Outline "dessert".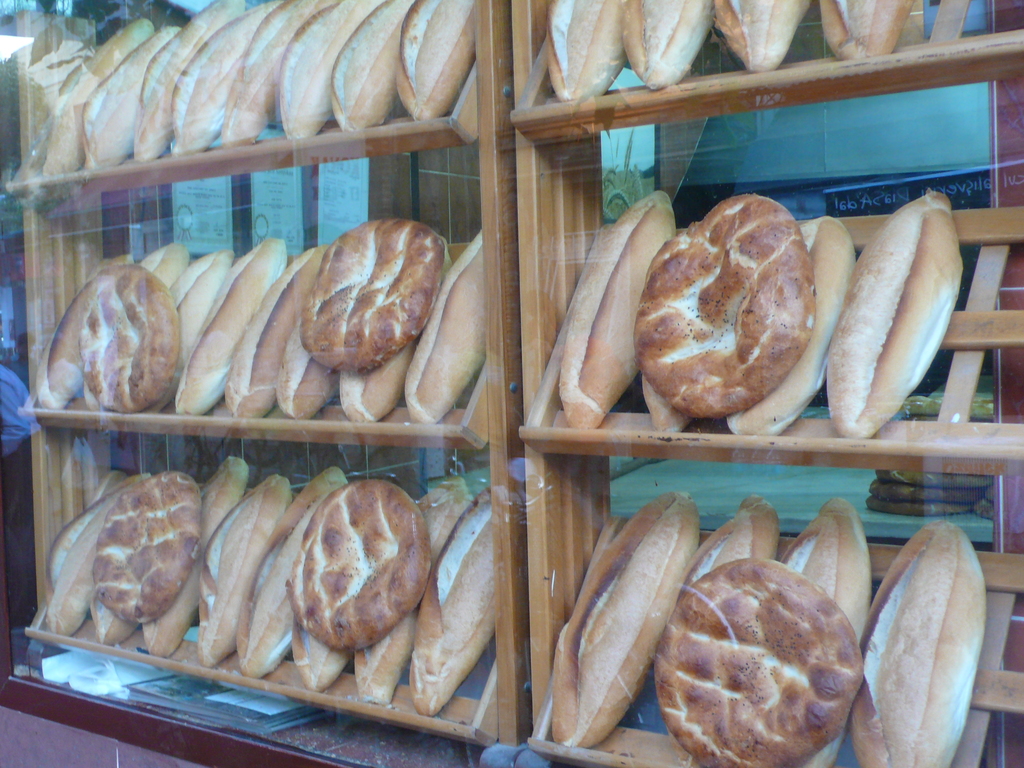
Outline: Rect(650, 557, 868, 767).
